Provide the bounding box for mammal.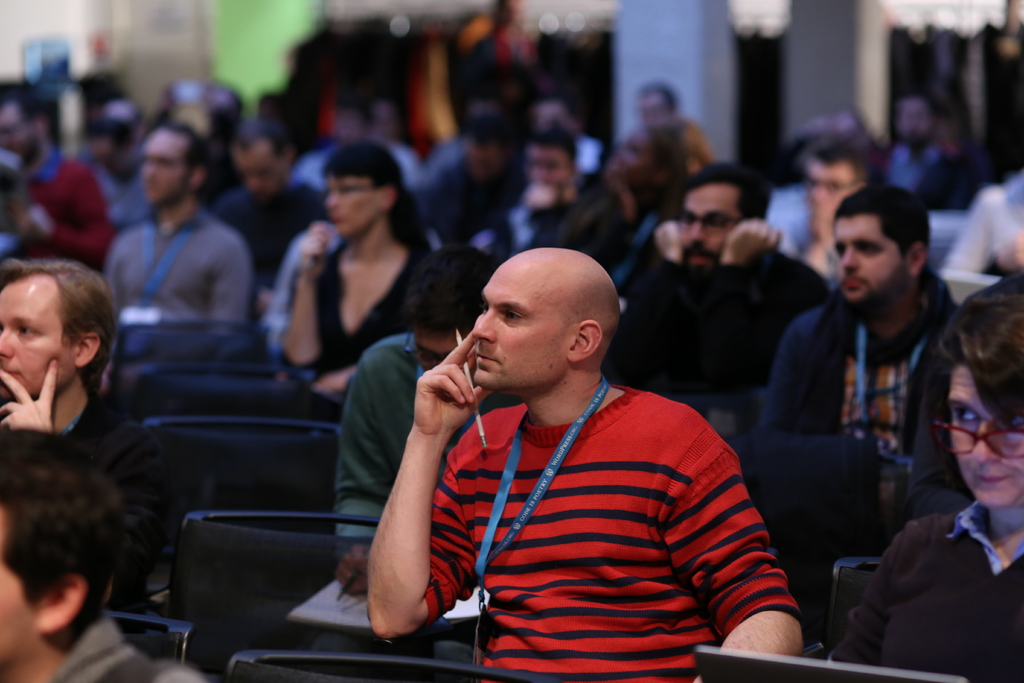
left=606, top=162, right=829, bottom=420.
